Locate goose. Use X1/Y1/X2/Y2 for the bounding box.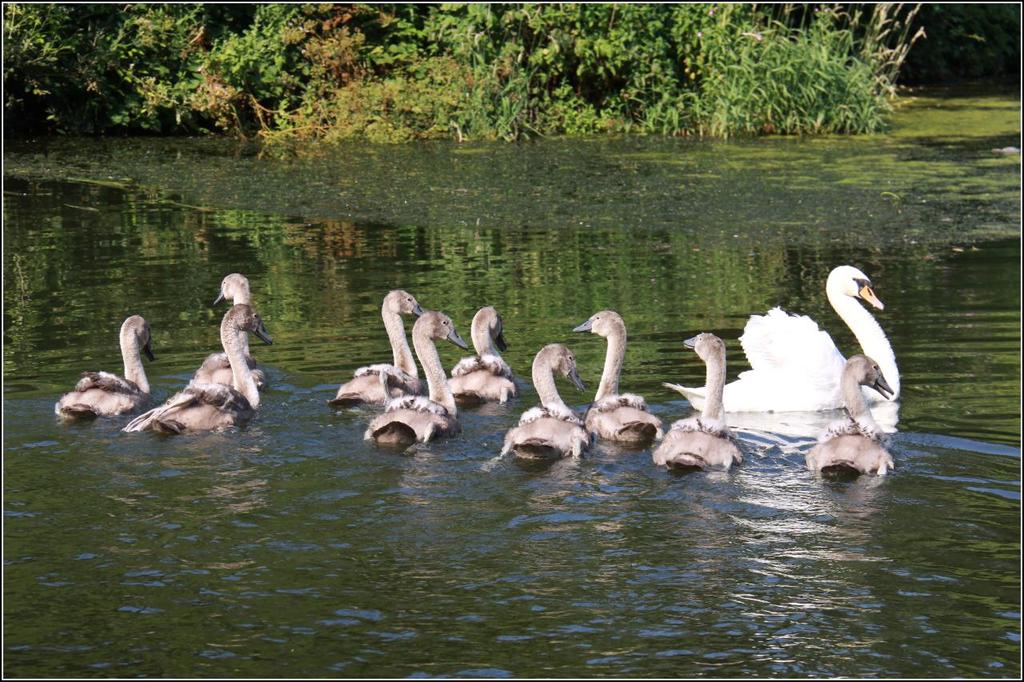
570/308/661/442.
